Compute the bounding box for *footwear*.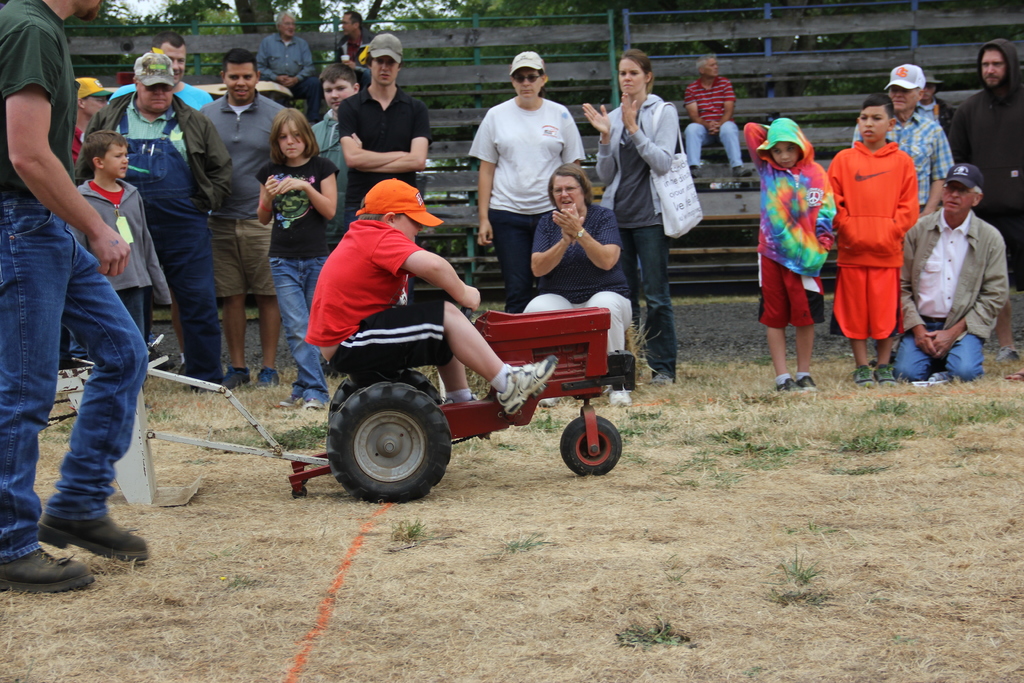
278/392/310/405.
